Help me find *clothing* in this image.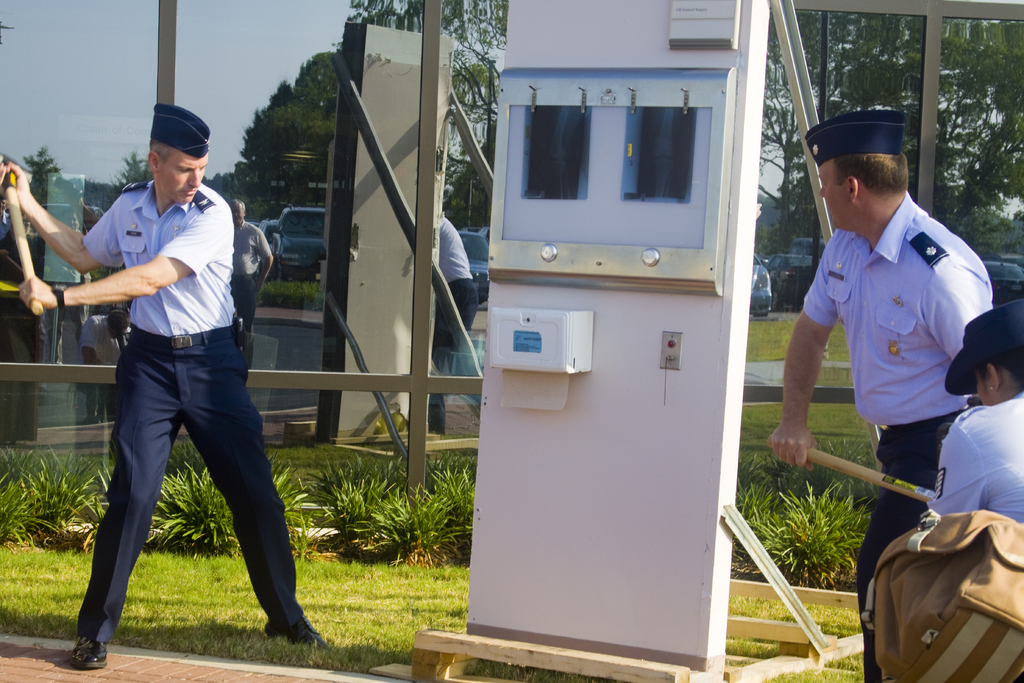
Found it: pyautogui.locateOnScreen(431, 214, 478, 423).
